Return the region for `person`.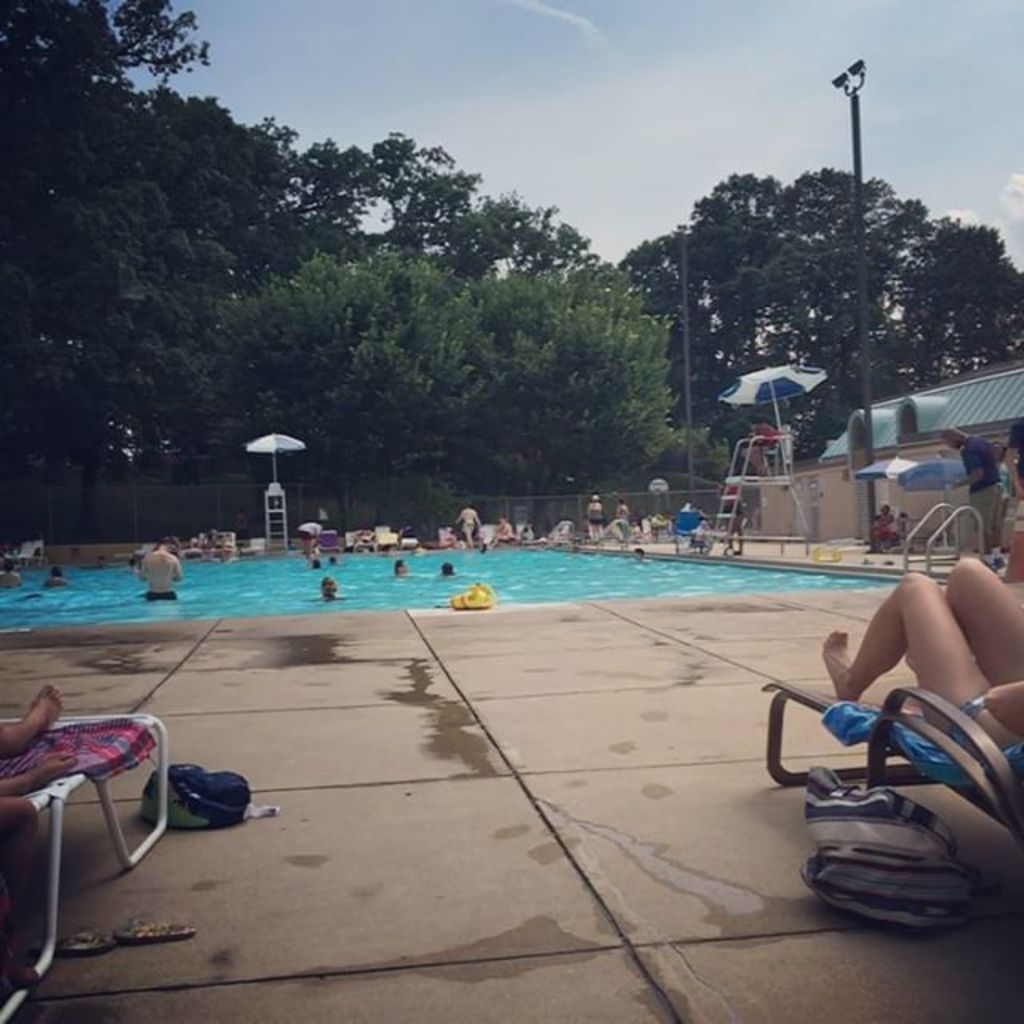
box=[440, 563, 458, 581].
